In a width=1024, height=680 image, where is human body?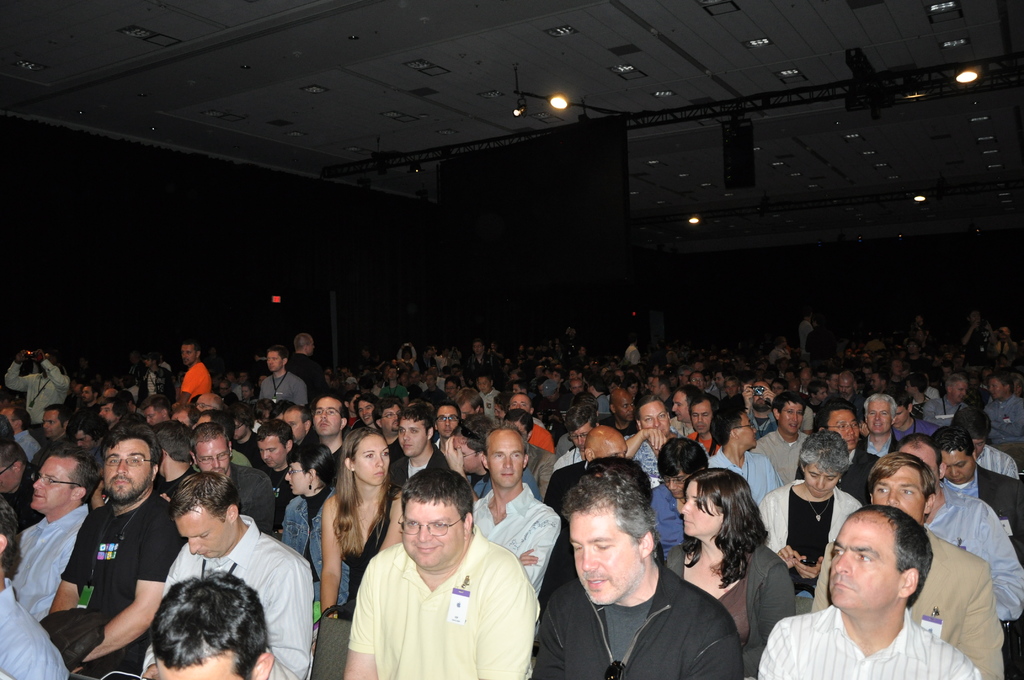
box=[806, 451, 1008, 679].
